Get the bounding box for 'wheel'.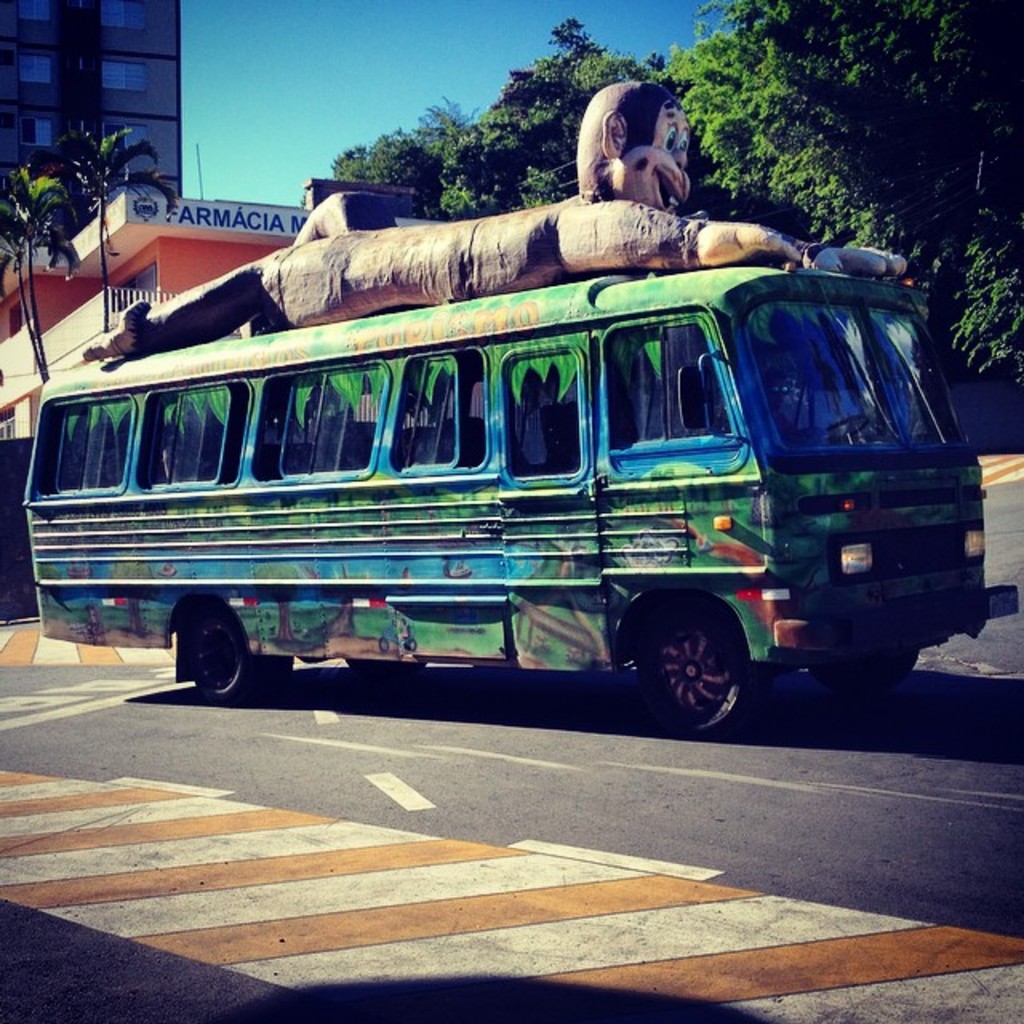
(left=814, top=650, right=922, bottom=696).
